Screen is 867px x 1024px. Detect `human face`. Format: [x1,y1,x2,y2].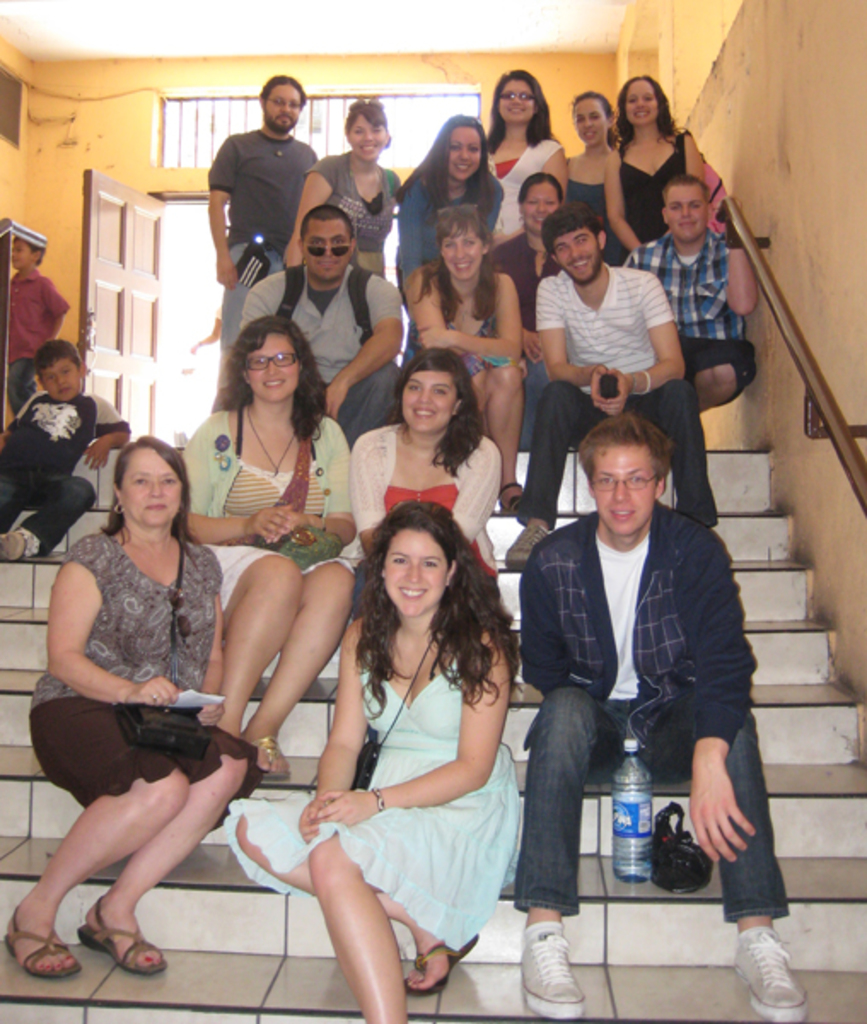
[246,336,297,403].
